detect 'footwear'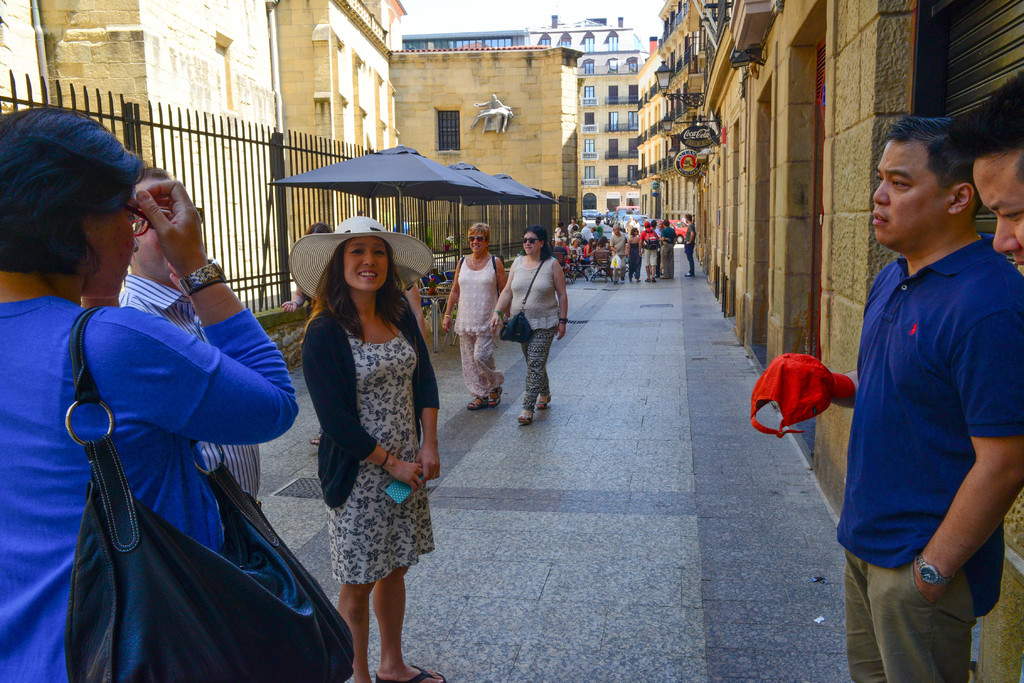
rect(651, 276, 657, 281)
